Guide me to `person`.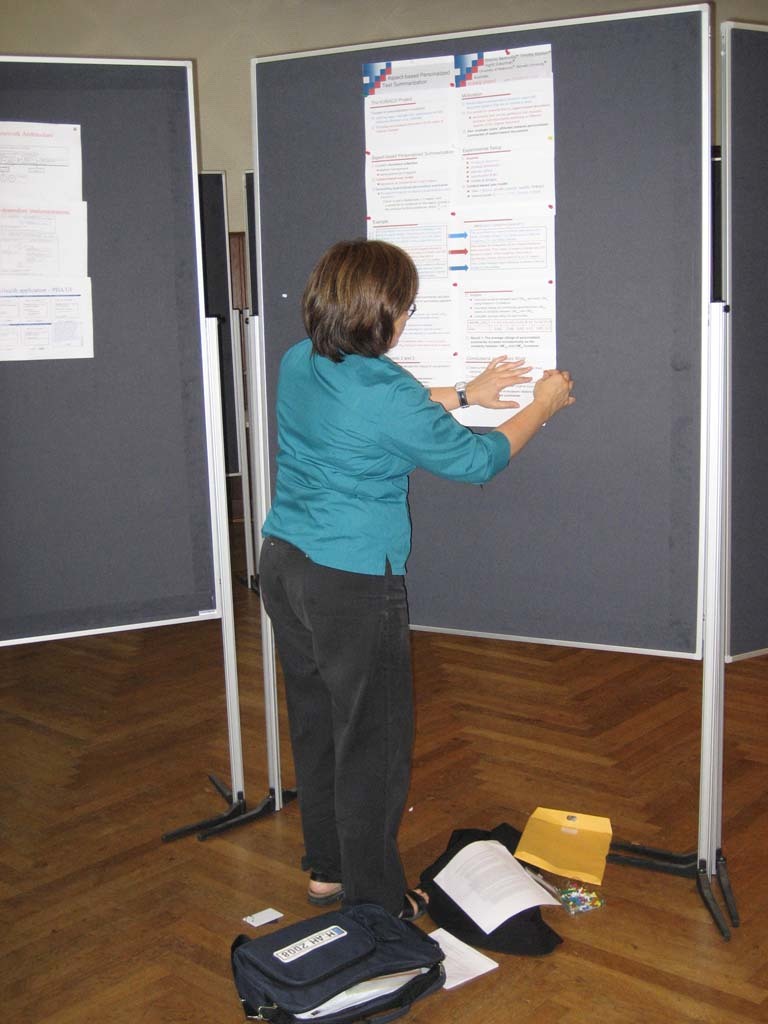
Guidance: bbox=[257, 237, 580, 923].
